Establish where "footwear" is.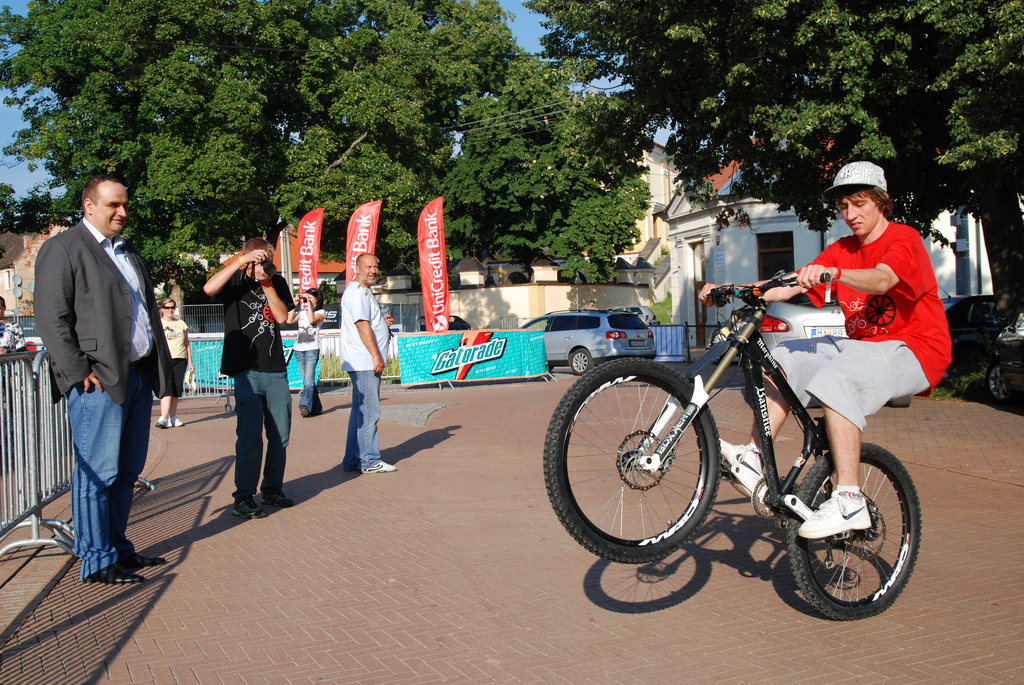
Established at 797 488 874 540.
